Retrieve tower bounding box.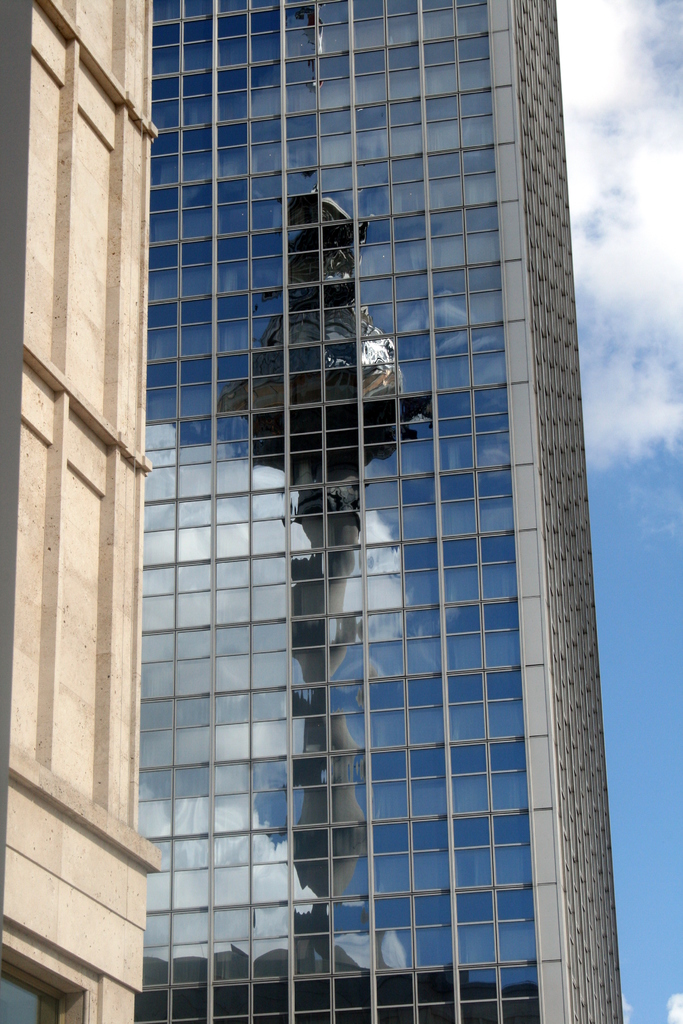
Bounding box: 0, 4, 165, 1023.
